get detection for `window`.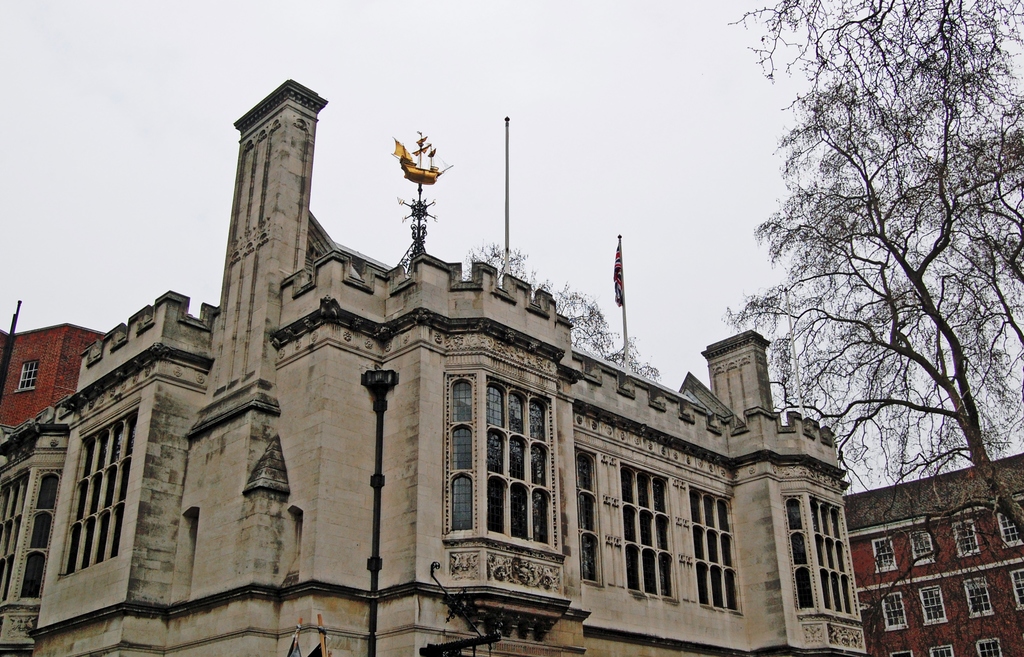
Detection: 0:471:61:600.
